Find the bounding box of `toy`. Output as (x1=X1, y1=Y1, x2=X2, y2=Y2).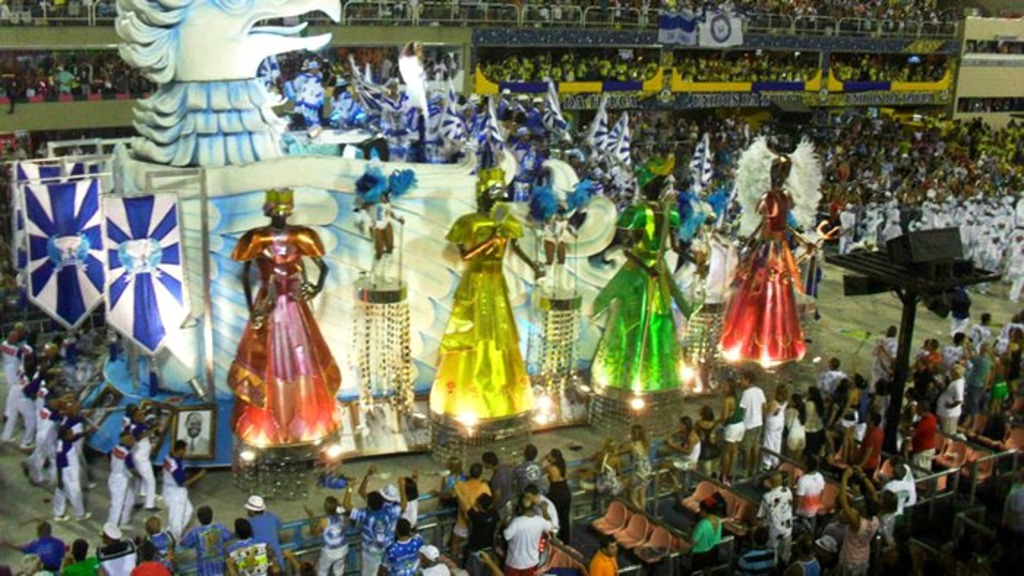
(x1=434, y1=174, x2=547, y2=418).
